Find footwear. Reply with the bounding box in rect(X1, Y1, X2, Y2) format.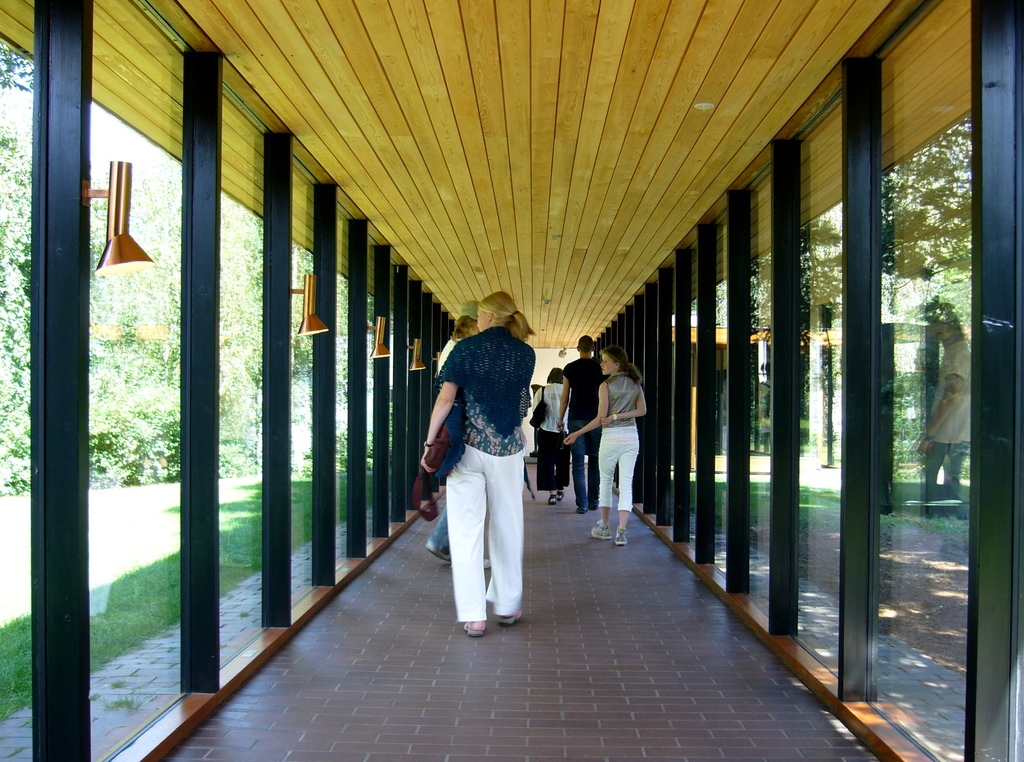
rect(479, 554, 493, 567).
